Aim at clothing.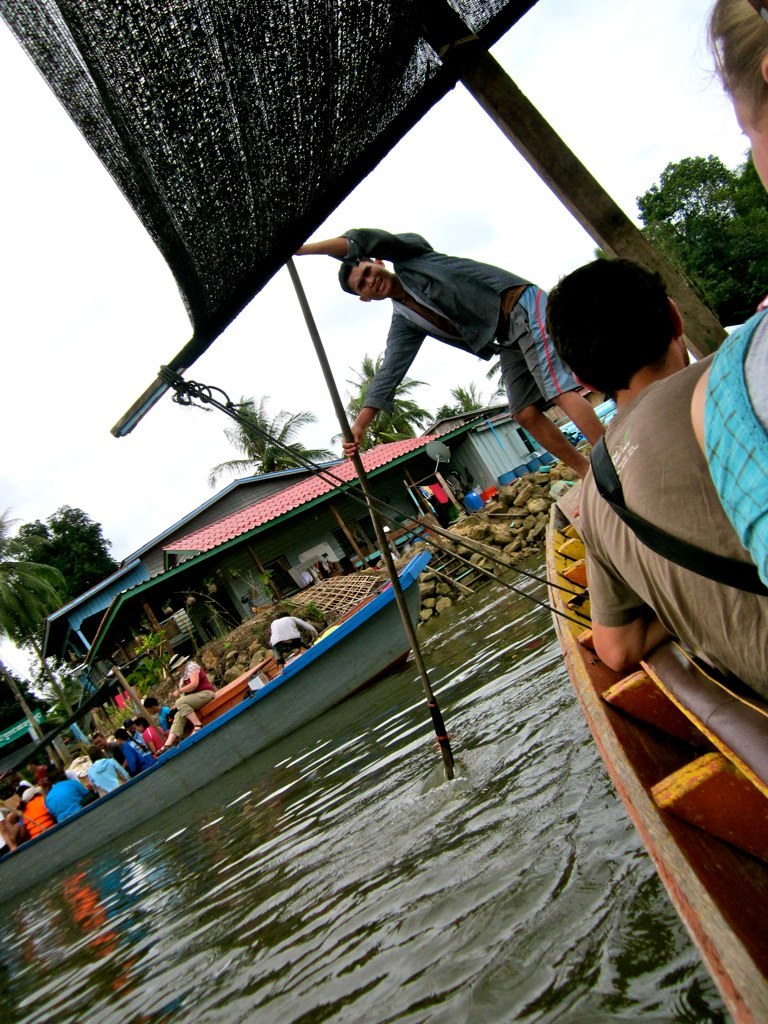
Aimed at (22, 791, 51, 835).
